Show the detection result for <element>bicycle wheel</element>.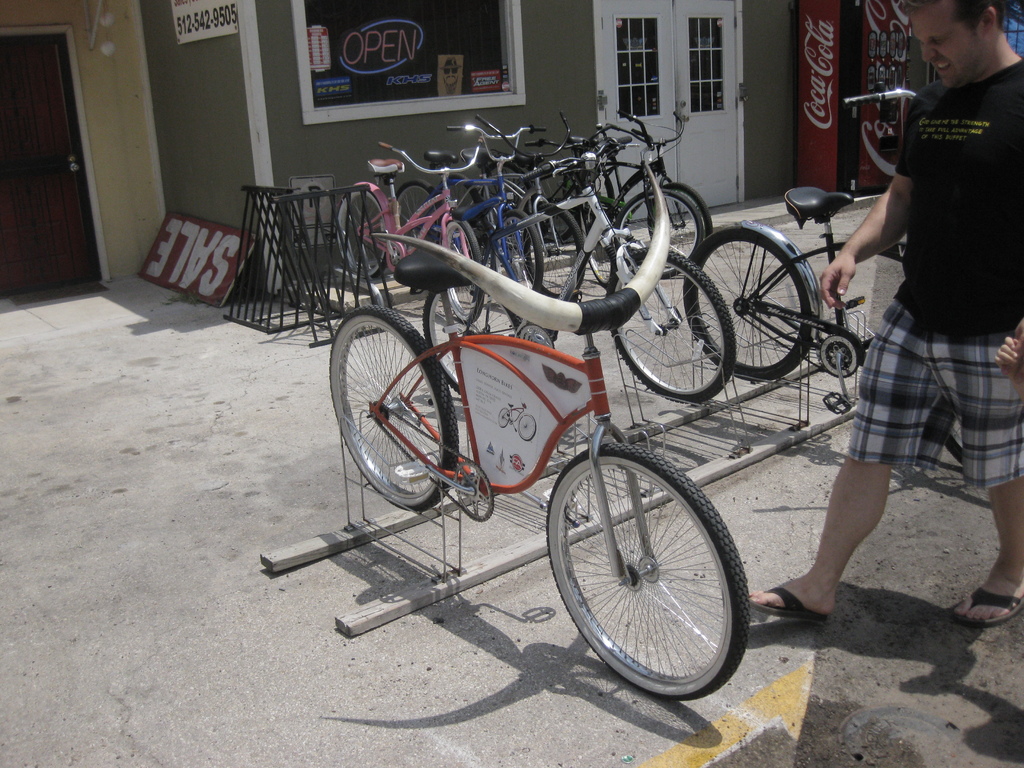
<box>576,204,627,288</box>.
